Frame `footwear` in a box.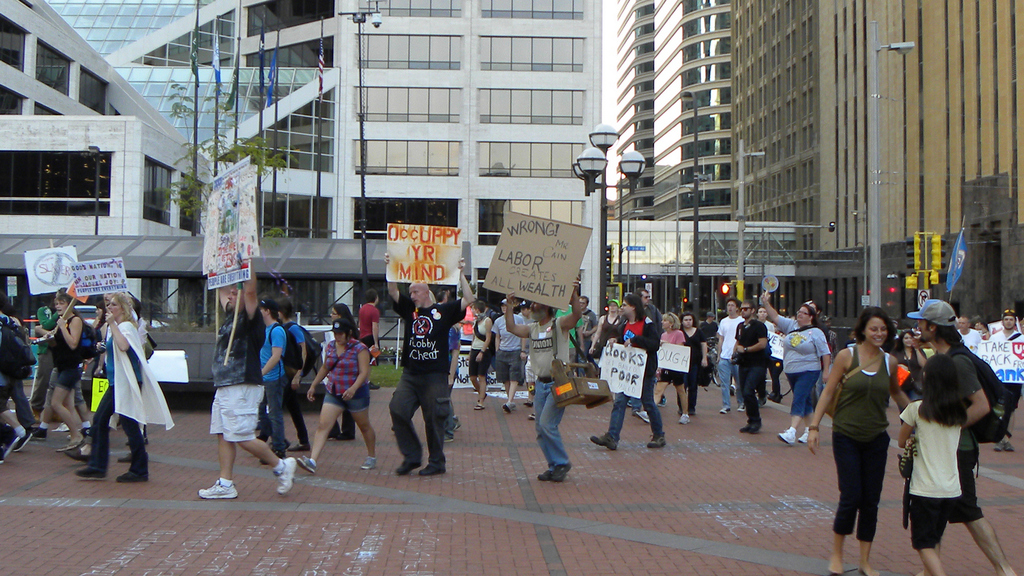
locate(56, 439, 91, 449).
